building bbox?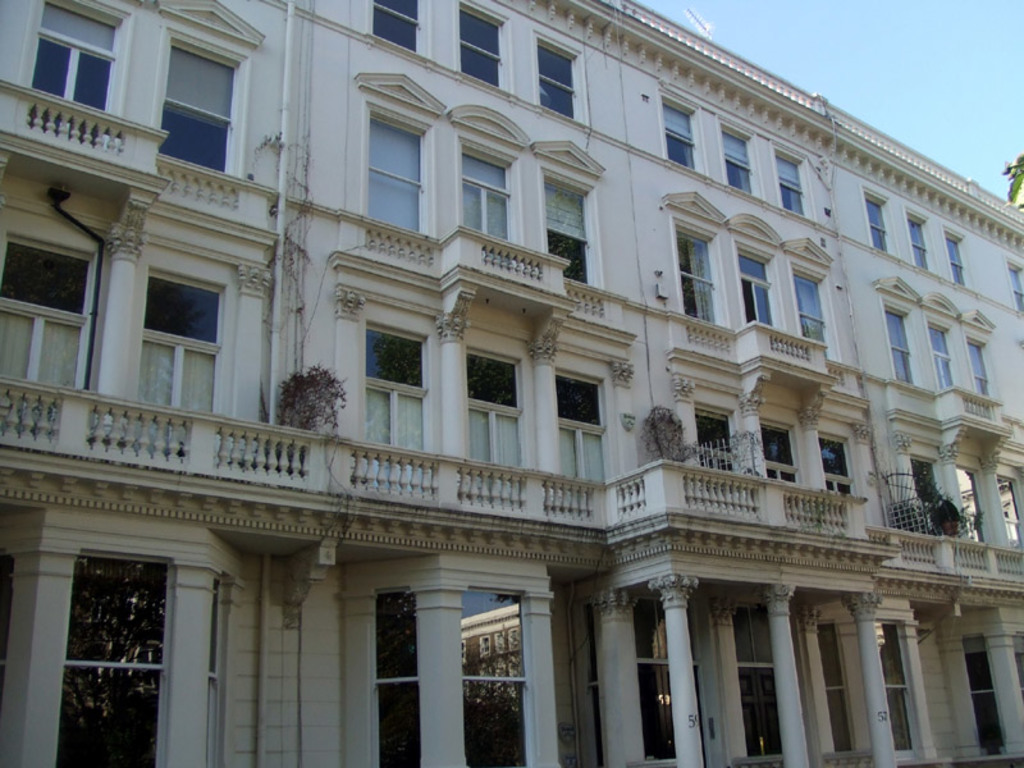
Rect(0, 0, 1023, 767)
